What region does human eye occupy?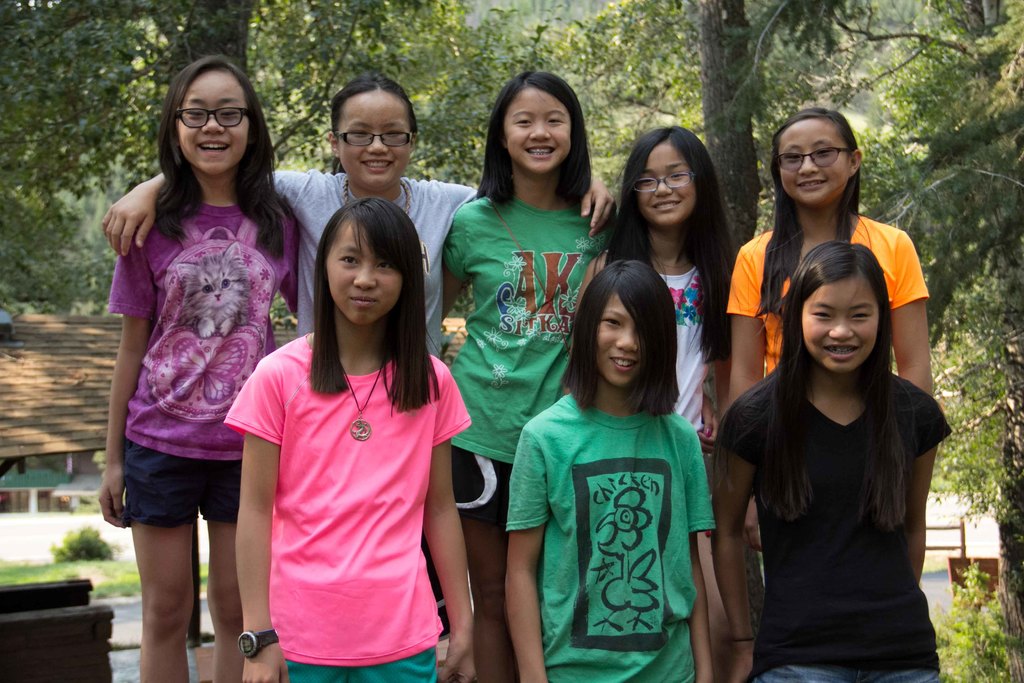
545:115:565:126.
